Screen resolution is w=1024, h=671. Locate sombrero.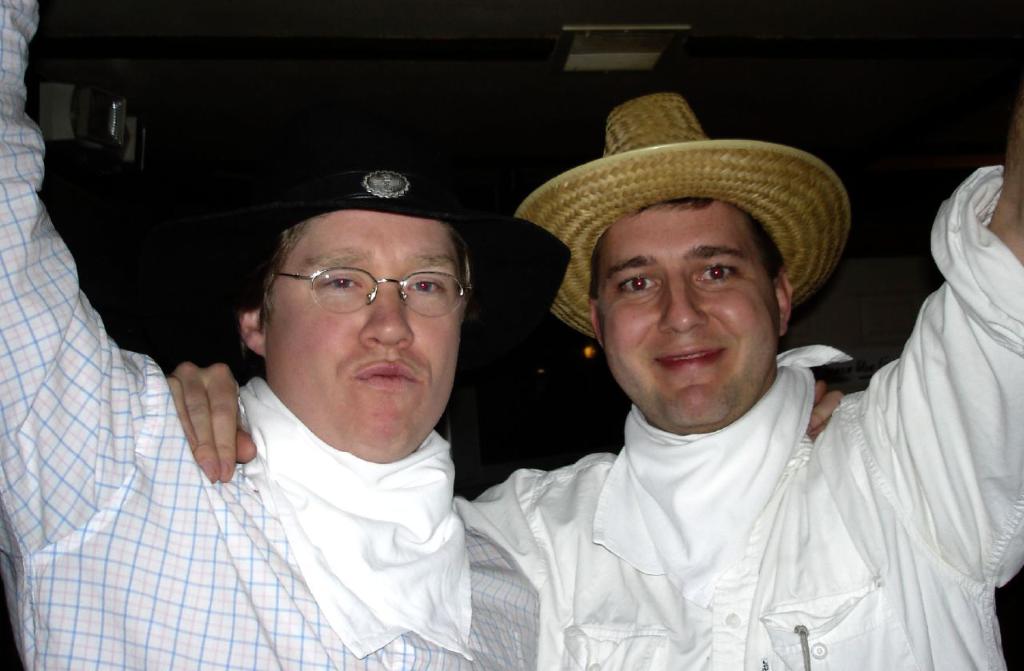
(x1=516, y1=91, x2=853, y2=342).
